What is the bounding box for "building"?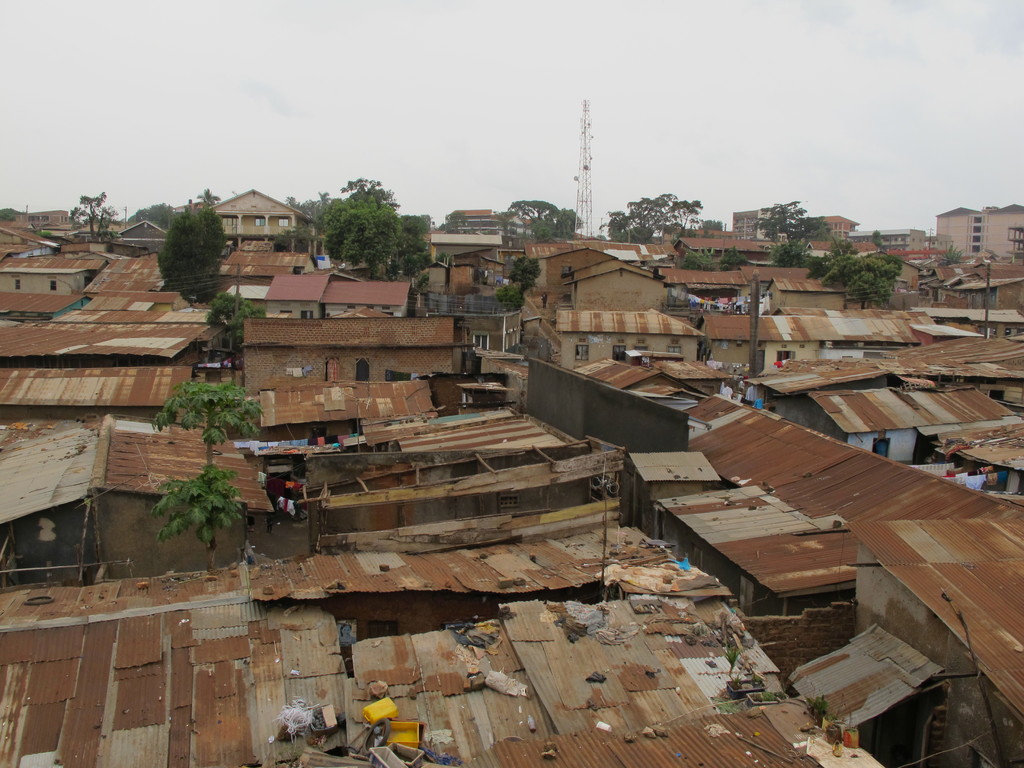
(left=934, top=196, right=1023, bottom=258).
